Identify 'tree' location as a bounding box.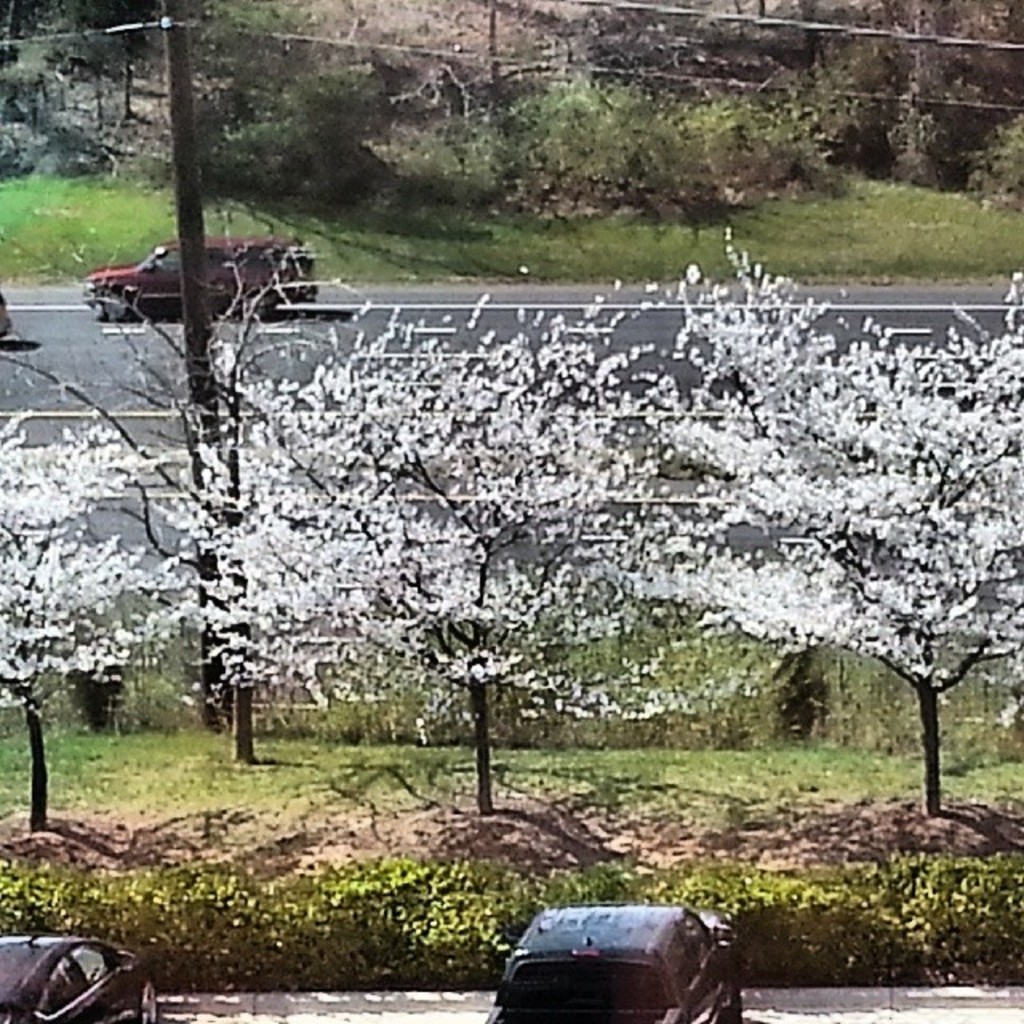
53:0:178:141.
